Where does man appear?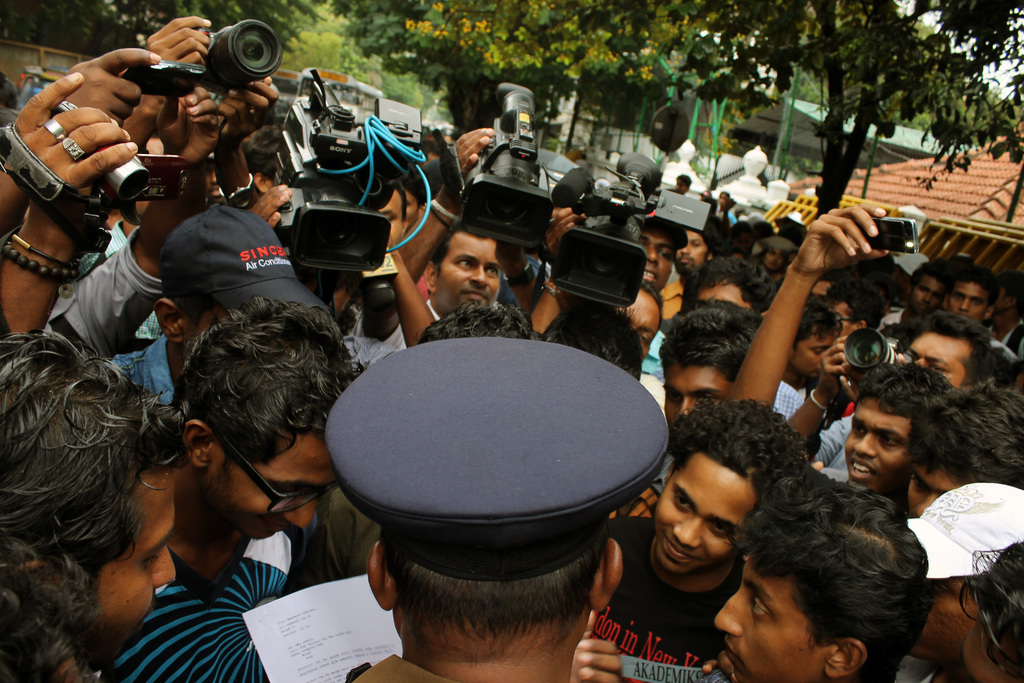
Appears at rect(325, 330, 678, 682).
